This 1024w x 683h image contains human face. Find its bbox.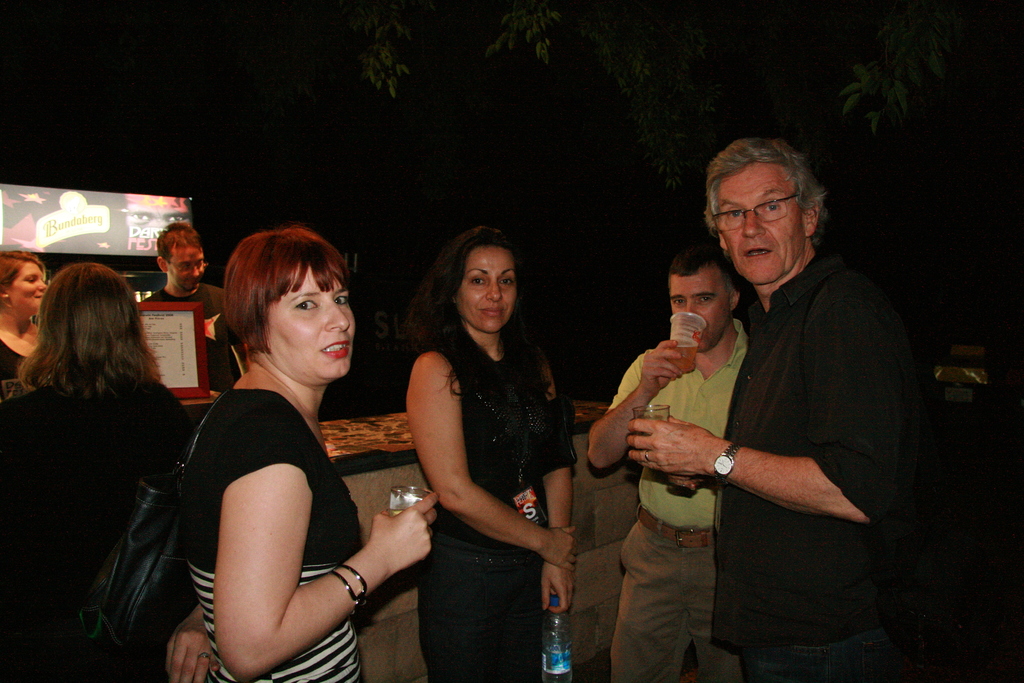
x1=13, y1=264, x2=47, y2=314.
